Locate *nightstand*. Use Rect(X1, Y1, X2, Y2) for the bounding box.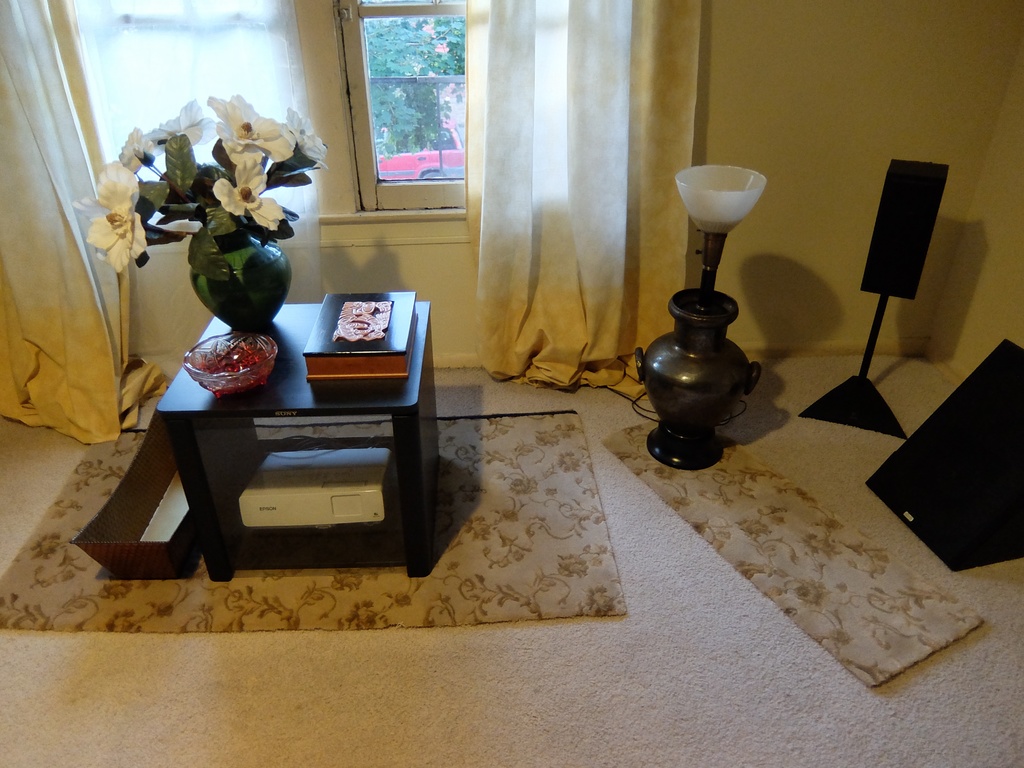
Rect(132, 331, 456, 581).
